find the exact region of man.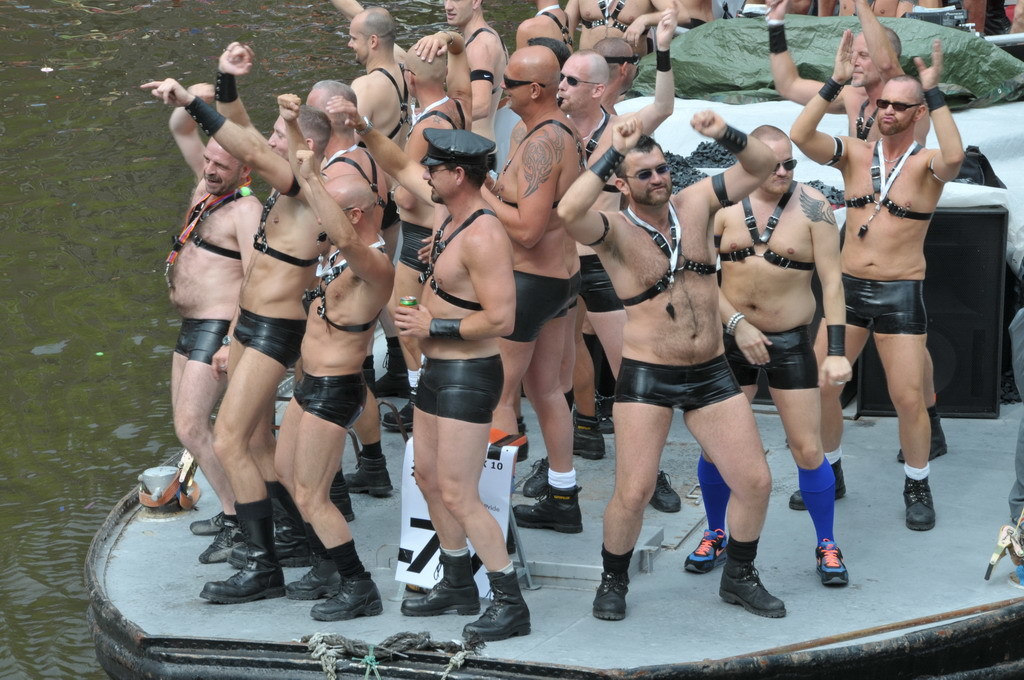
Exact region: [x1=583, y1=124, x2=797, y2=618].
